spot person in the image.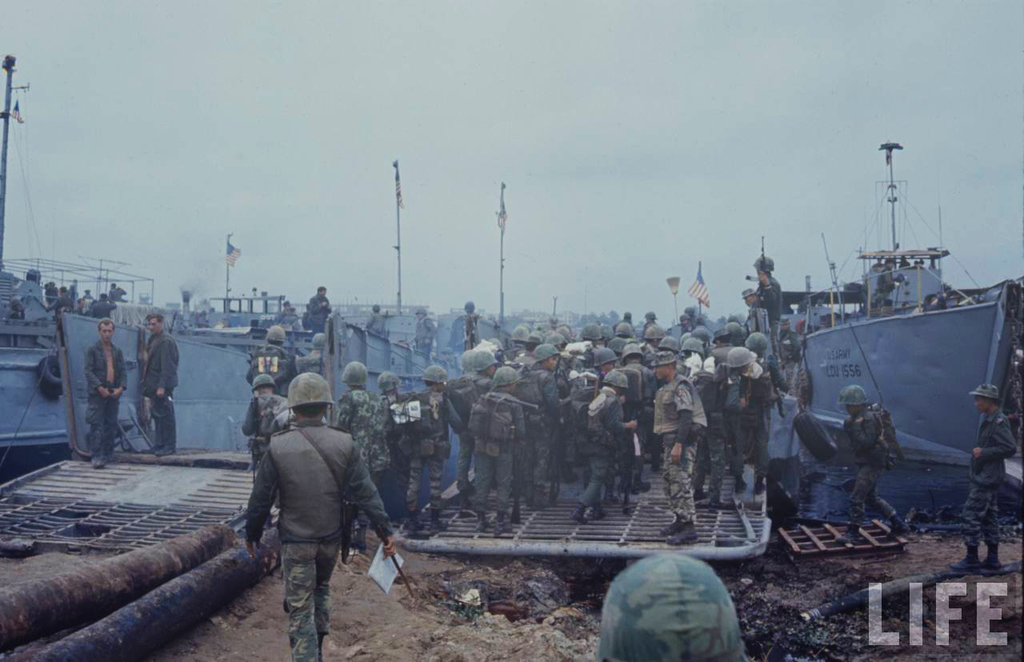
person found at (302,286,334,328).
